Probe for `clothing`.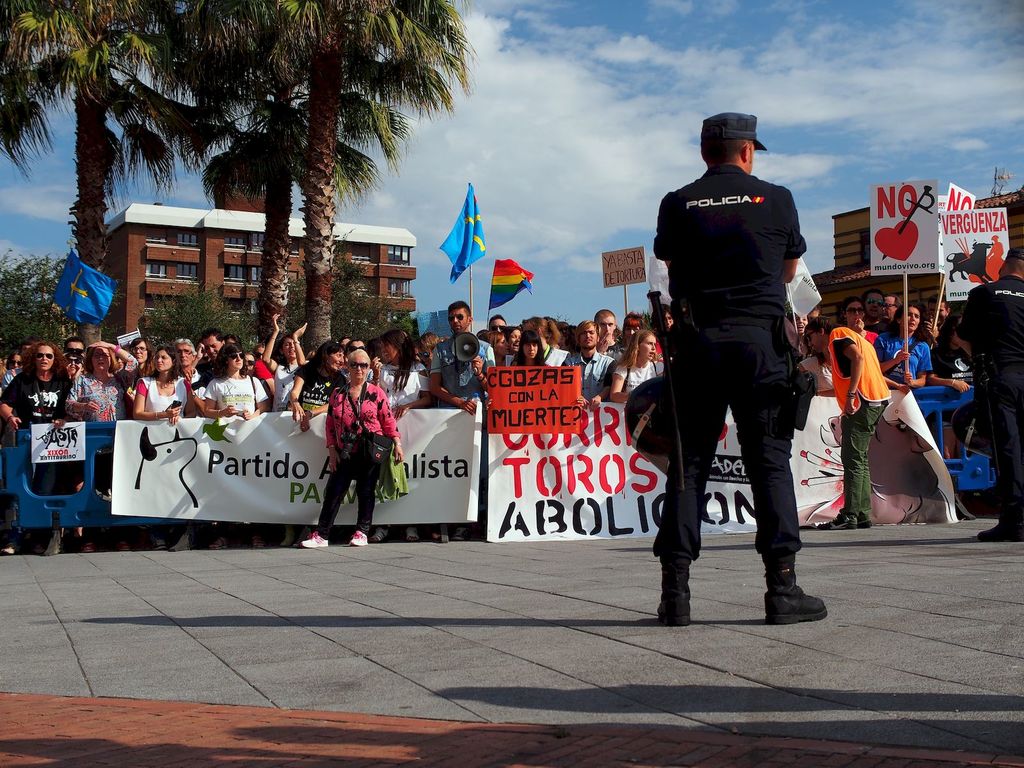
Probe result: 962/273/1023/524.
